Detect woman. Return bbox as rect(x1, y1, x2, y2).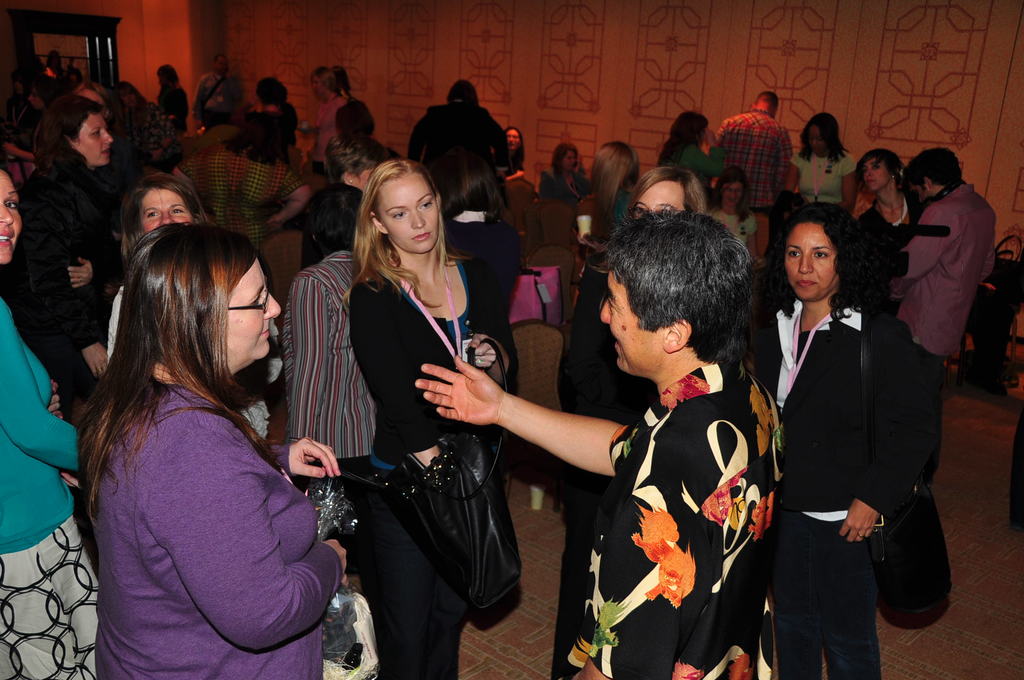
rect(1, 97, 114, 413).
